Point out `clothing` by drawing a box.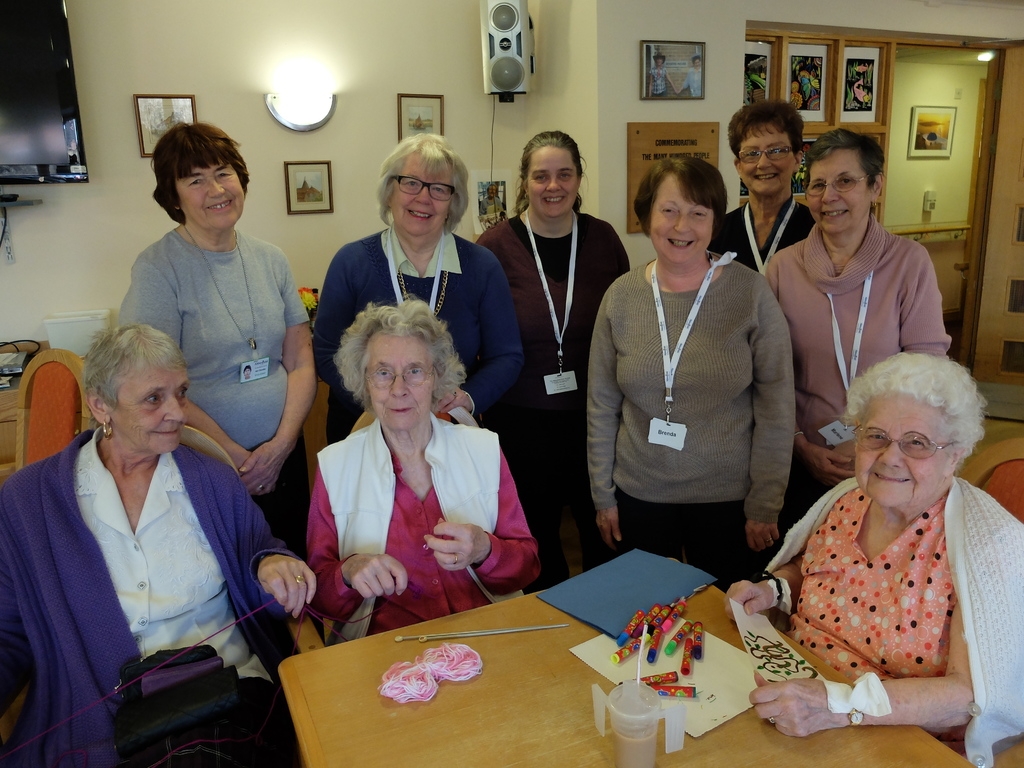
x1=588 y1=243 x2=797 y2=590.
